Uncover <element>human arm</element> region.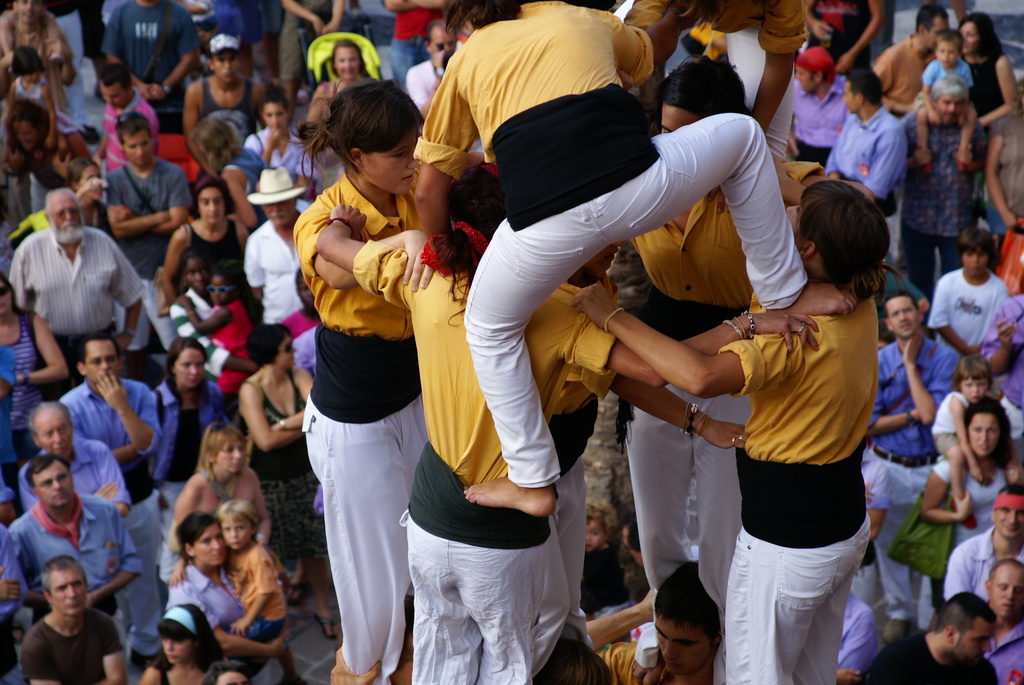
Uncovered: 979 50 1022 125.
